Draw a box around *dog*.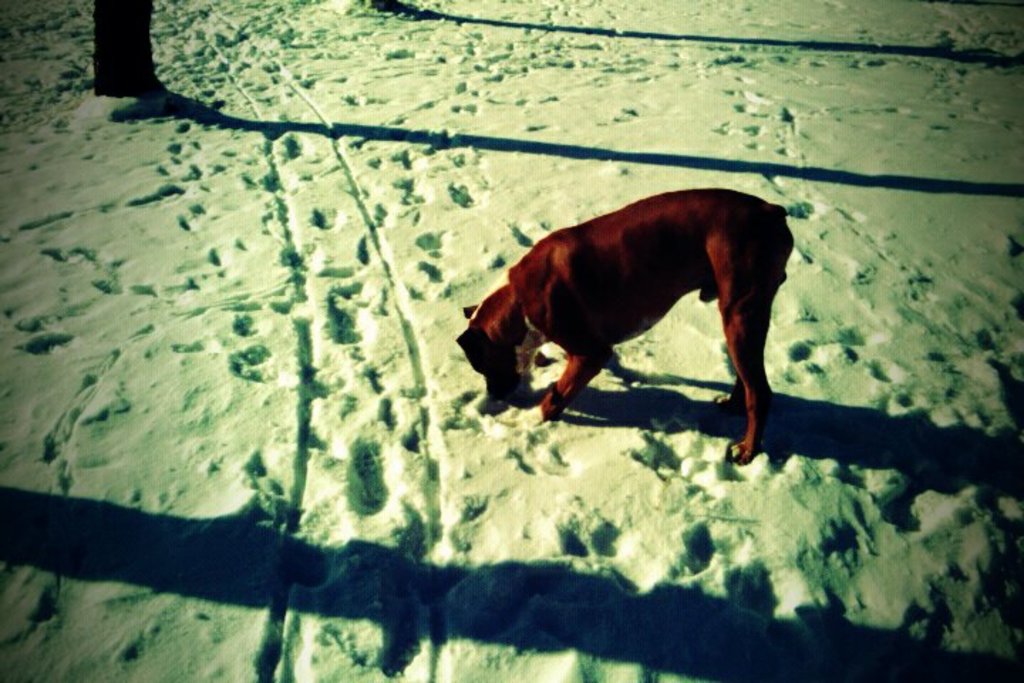
[x1=462, y1=186, x2=795, y2=458].
